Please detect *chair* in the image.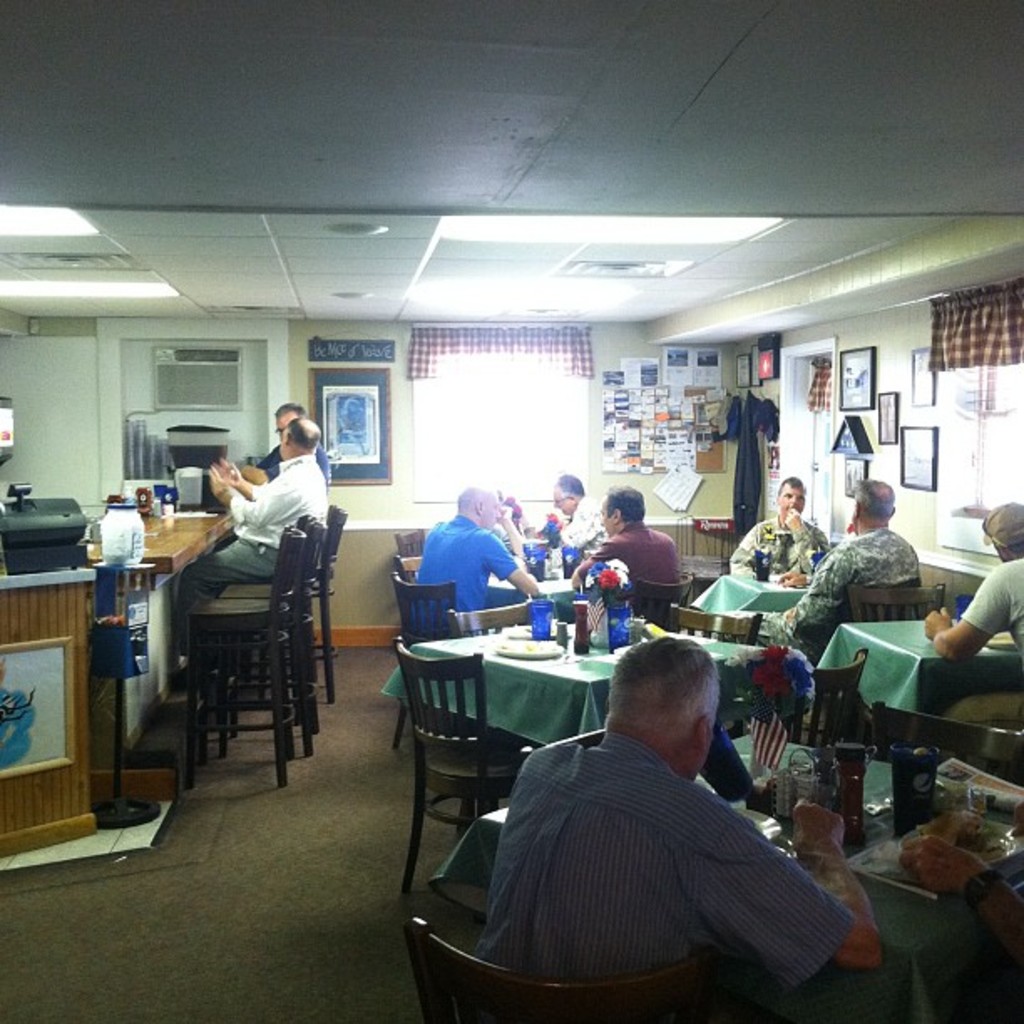
{"left": 842, "top": 584, "right": 954, "bottom": 631}.
